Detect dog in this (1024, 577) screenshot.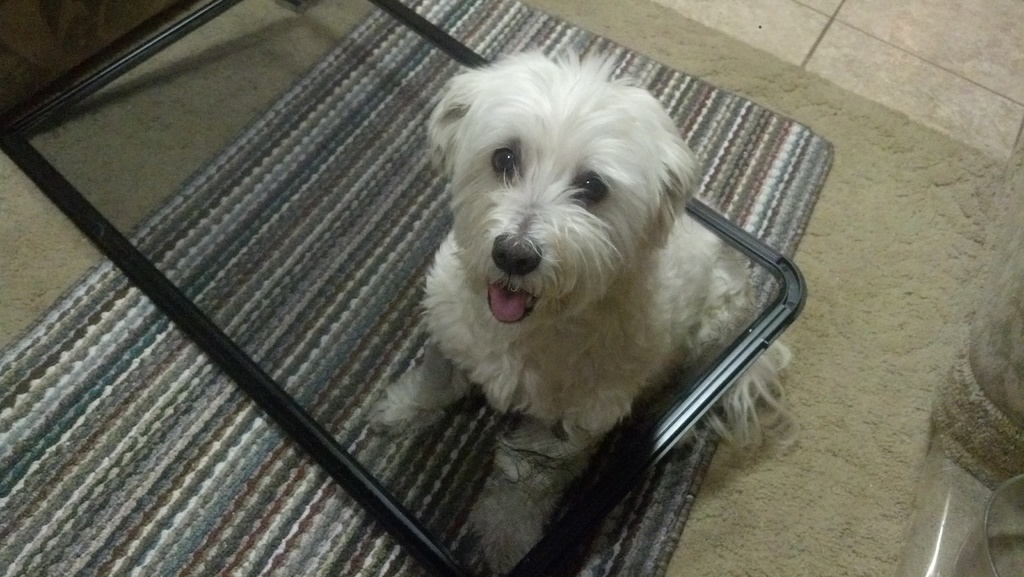
Detection: 372, 56, 796, 574.
